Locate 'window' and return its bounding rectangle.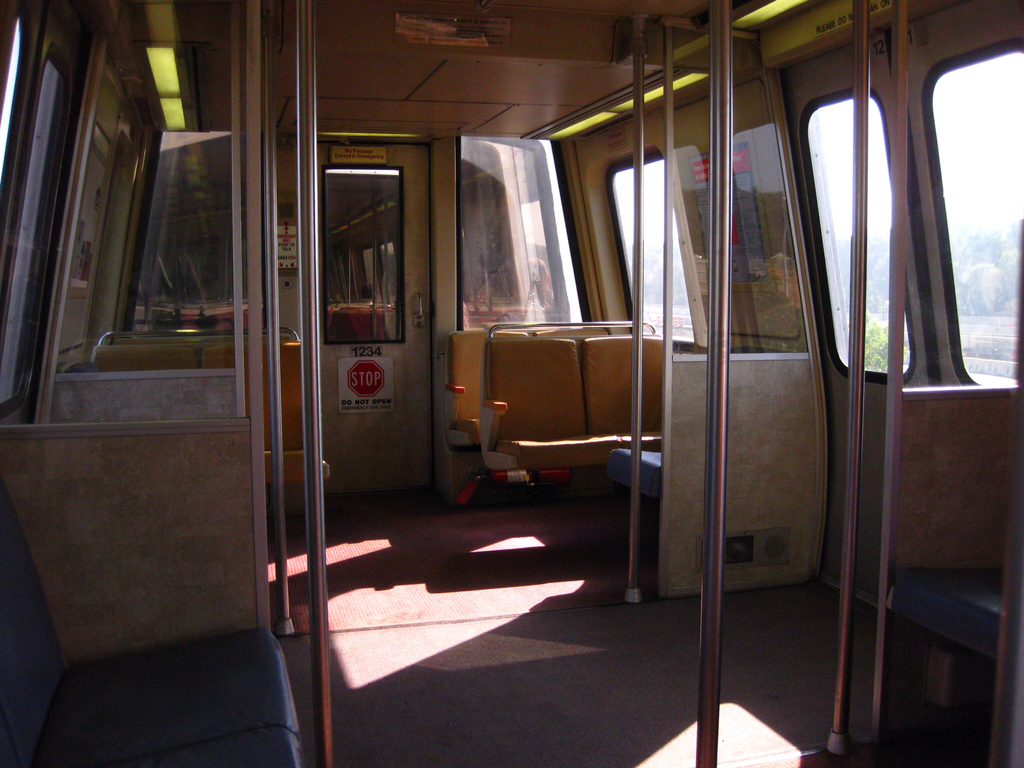
(x1=931, y1=39, x2=1023, y2=388).
